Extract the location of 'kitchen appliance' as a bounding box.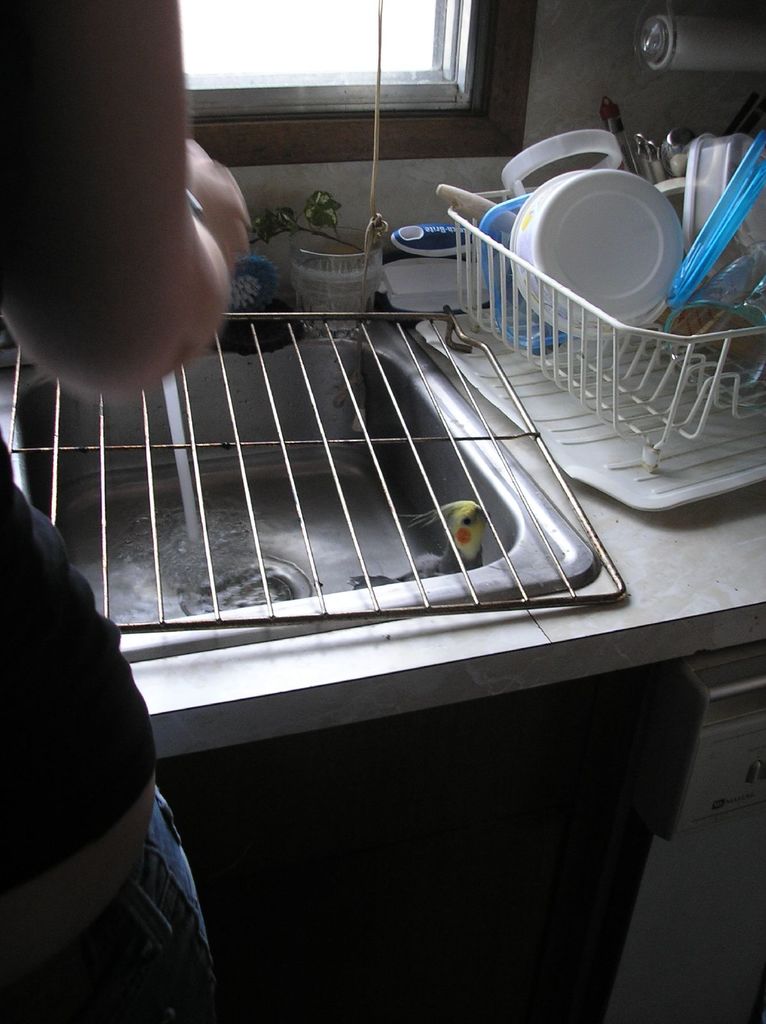
region(0, 310, 631, 609).
